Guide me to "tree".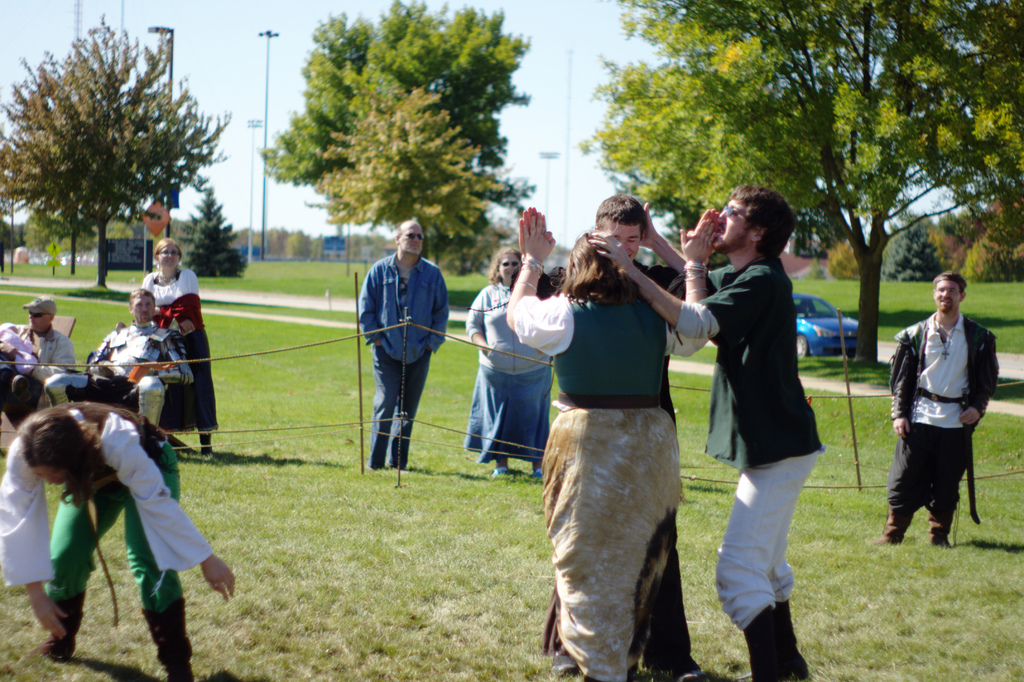
Guidance: box(183, 178, 241, 285).
